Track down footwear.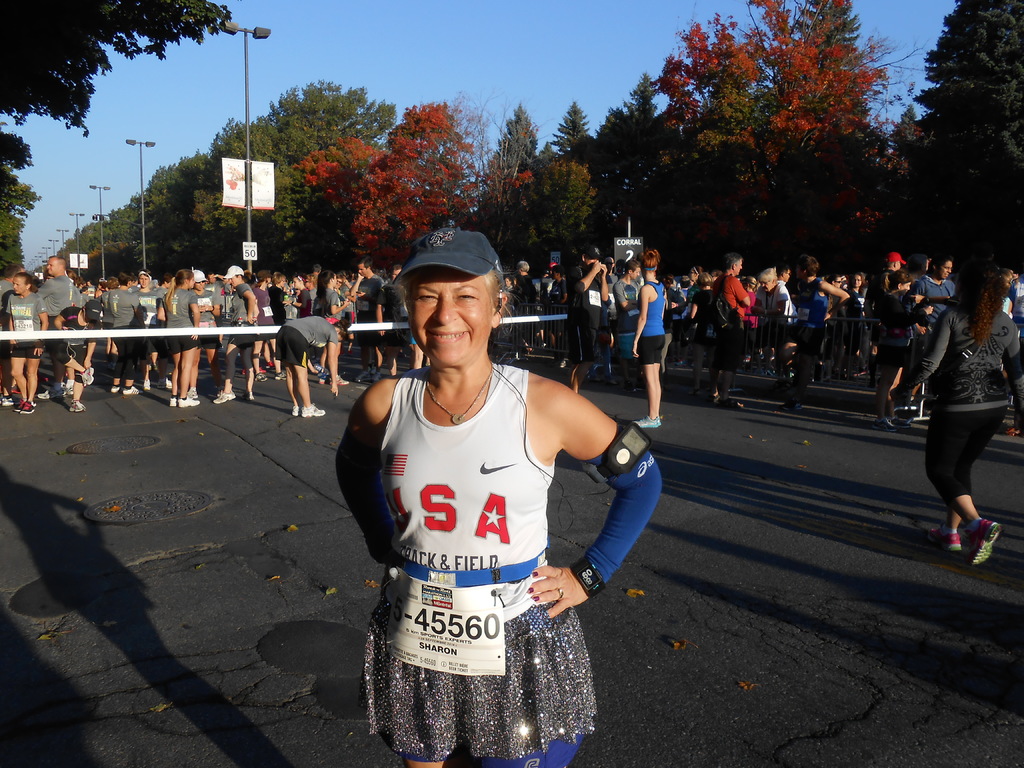
Tracked to <bbox>586, 375, 602, 383</bbox>.
